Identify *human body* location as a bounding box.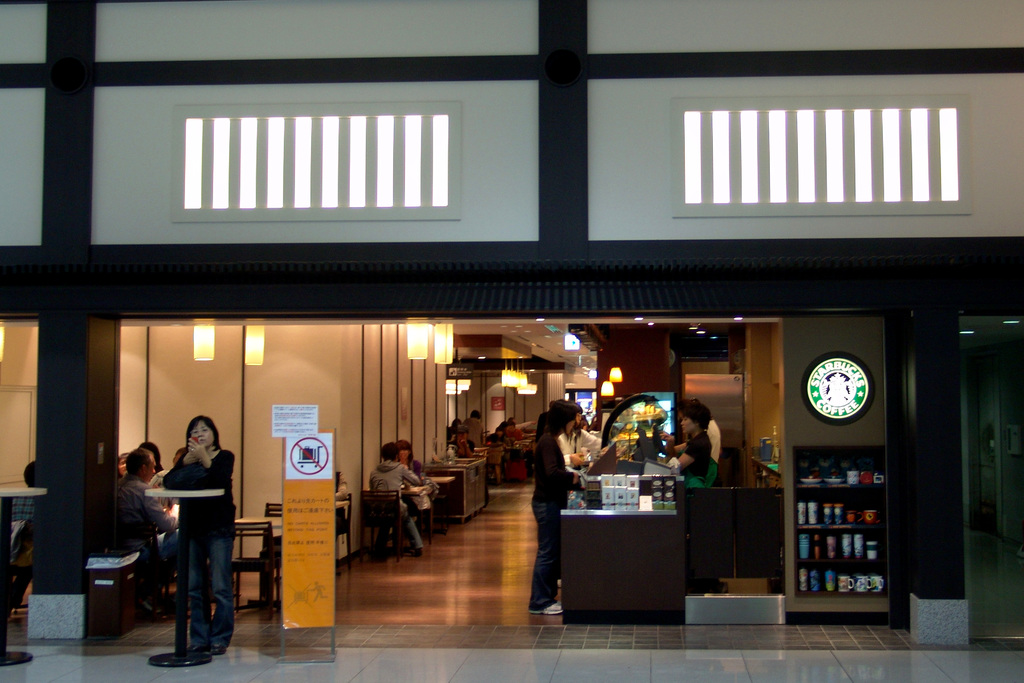
box(676, 403, 709, 494).
